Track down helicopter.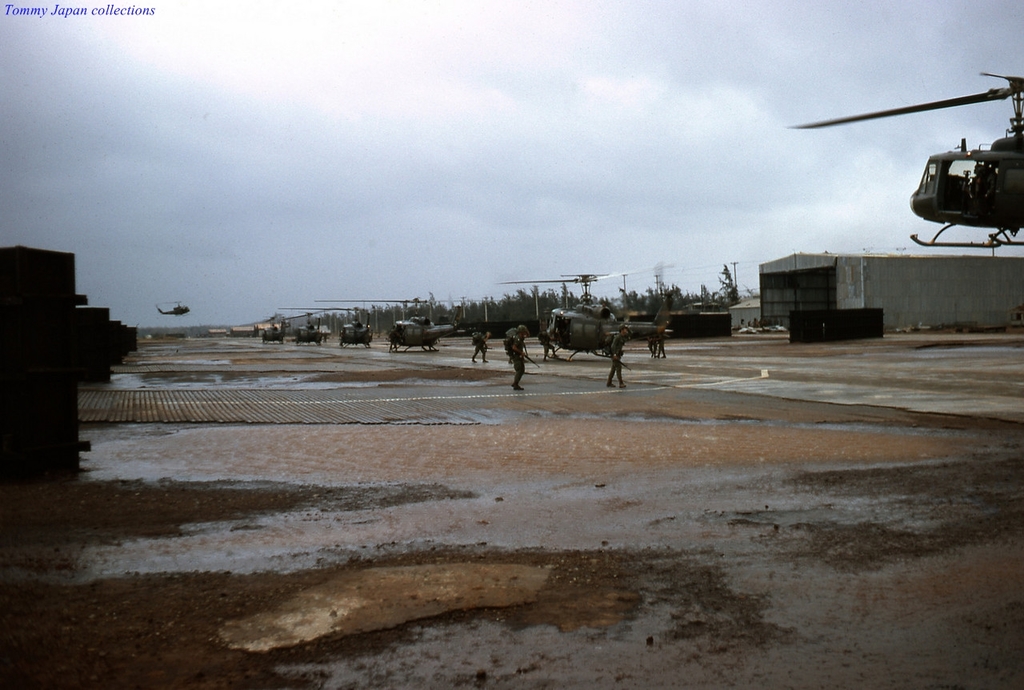
Tracked to (157, 299, 199, 317).
